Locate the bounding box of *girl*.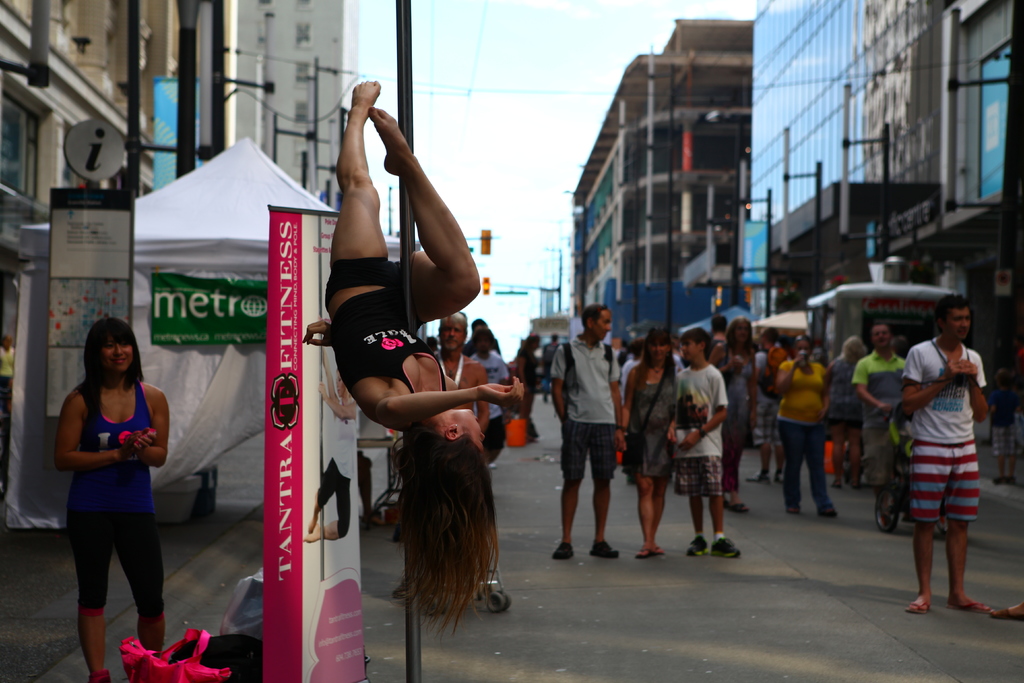
Bounding box: 301:85:524:618.
